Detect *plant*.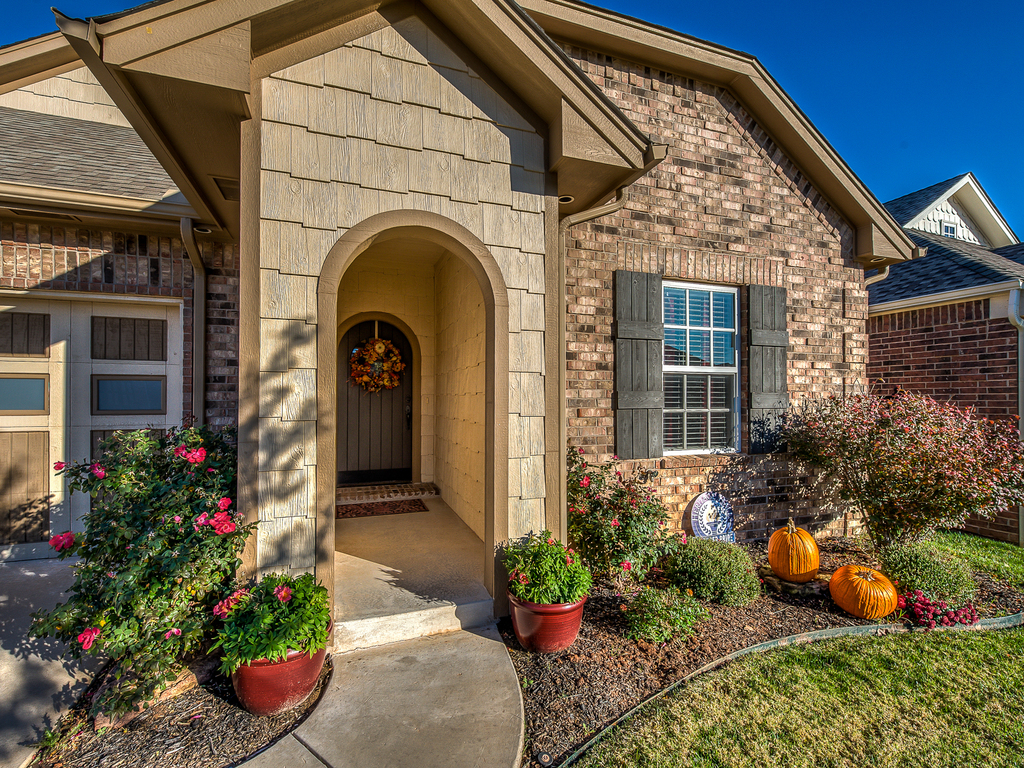
Detected at 488, 539, 593, 648.
